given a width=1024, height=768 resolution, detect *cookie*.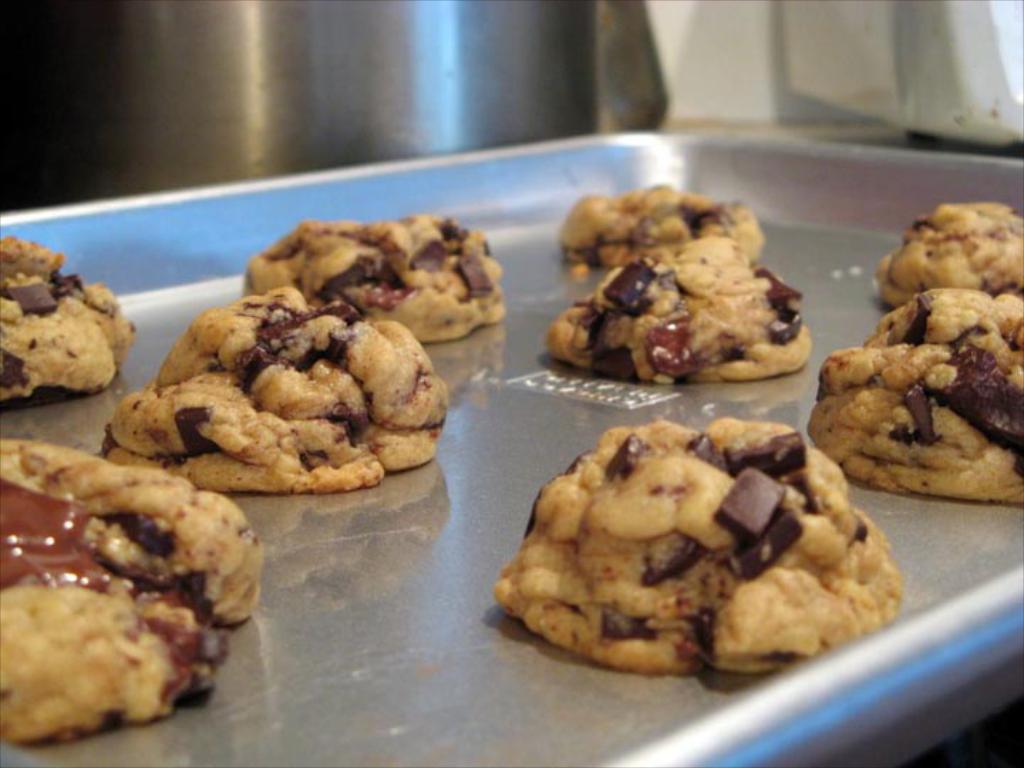
box=[806, 286, 1023, 503].
